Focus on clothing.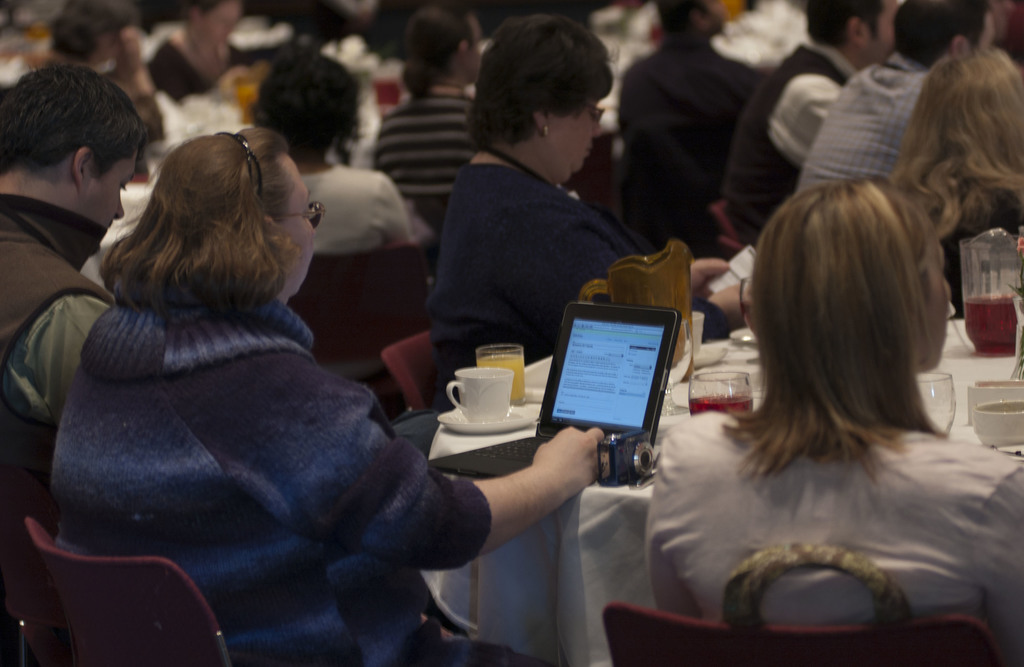
Focused at 51:283:516:666.
